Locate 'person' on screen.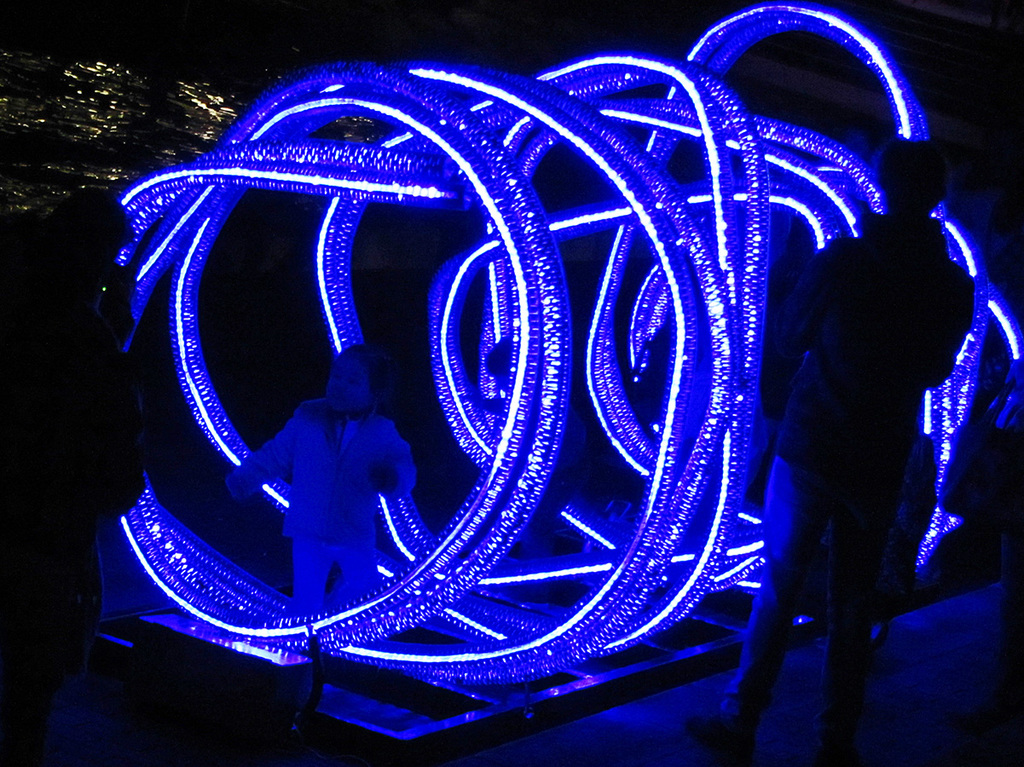
On screen at x1=234, y1=342, x2=413, y2=612.
